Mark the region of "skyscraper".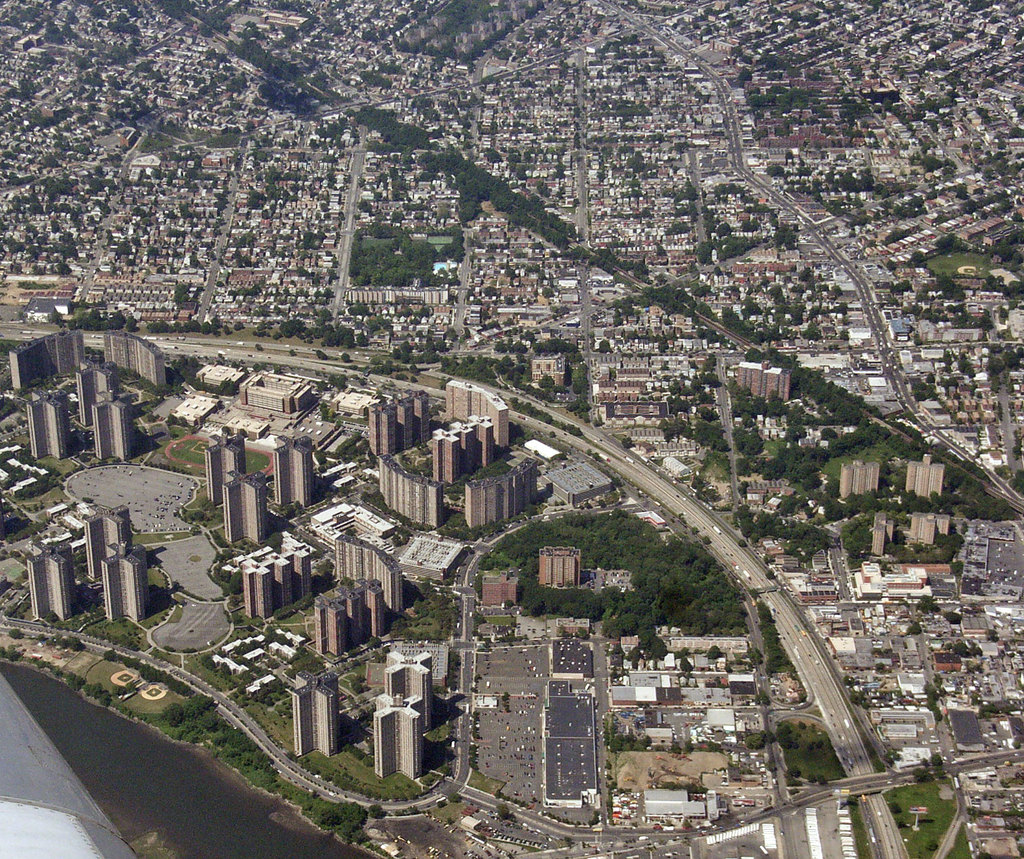
Region: {"x1": 26, "y1": 534, "x2": 79, "y2": 621}.
